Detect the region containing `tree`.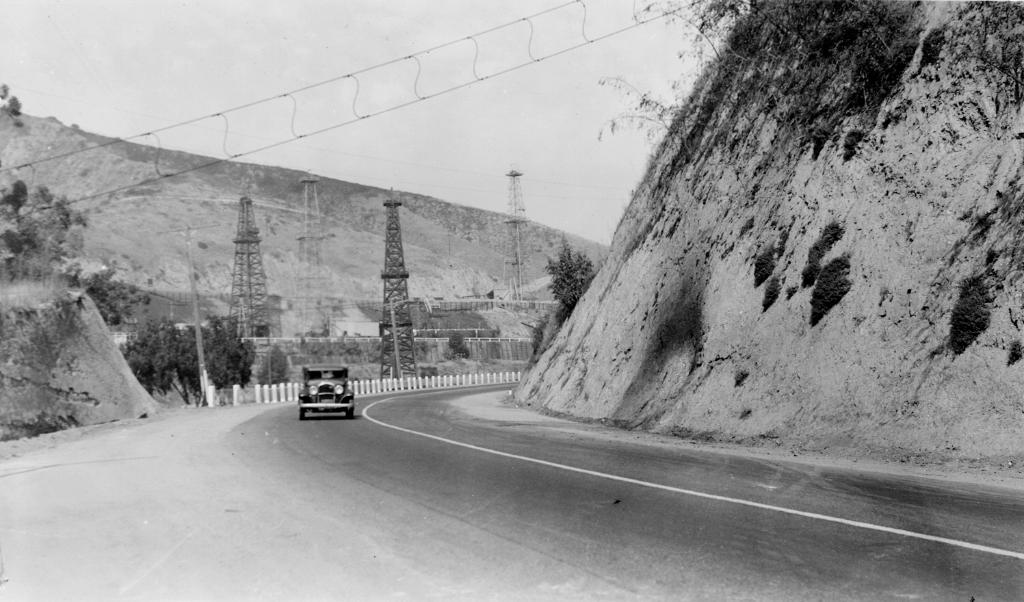
bbox(446, 333, 471, 361).
